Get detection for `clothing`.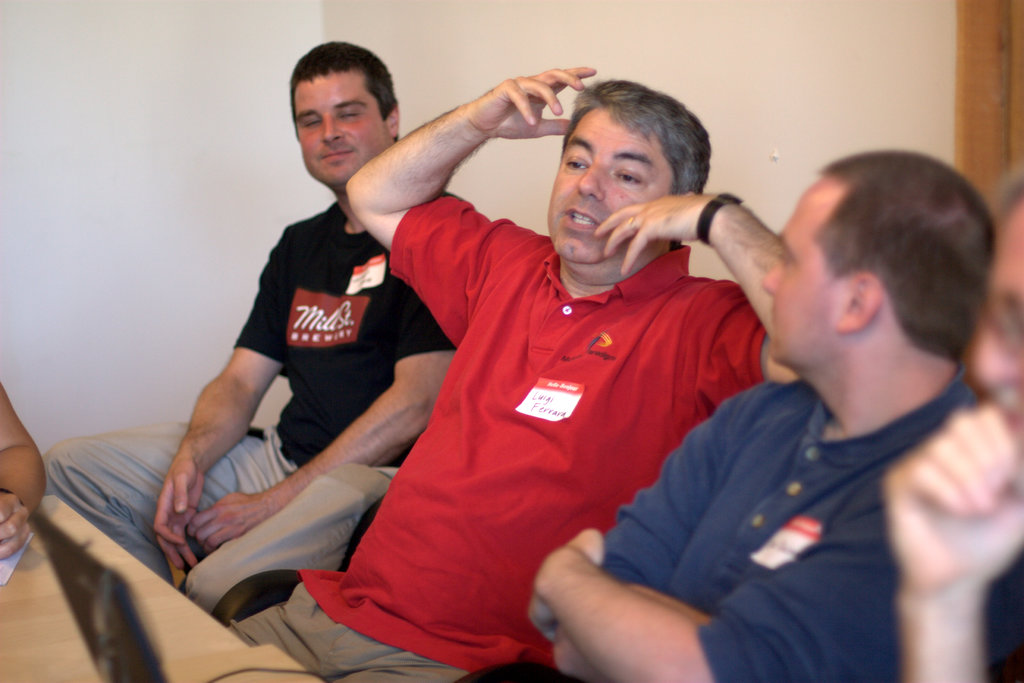
Detection: pyautogui.locateOnScreen(224, 187, 765, 682).
